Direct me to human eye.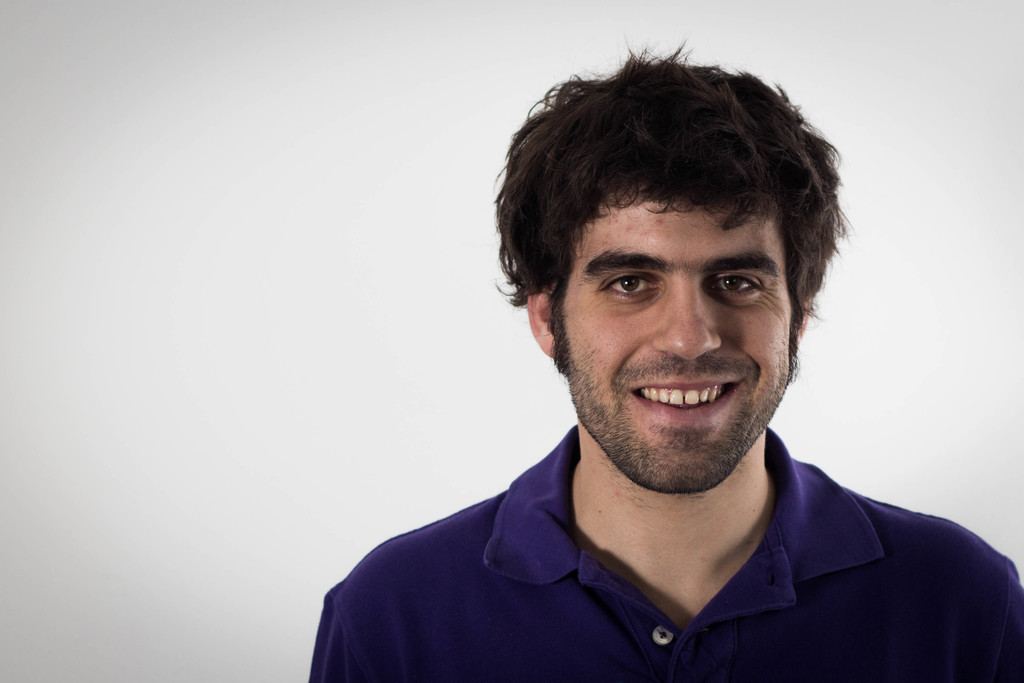
Direction: {"left": 707, "top": 265, "right": 770, "bottom": 304}.
